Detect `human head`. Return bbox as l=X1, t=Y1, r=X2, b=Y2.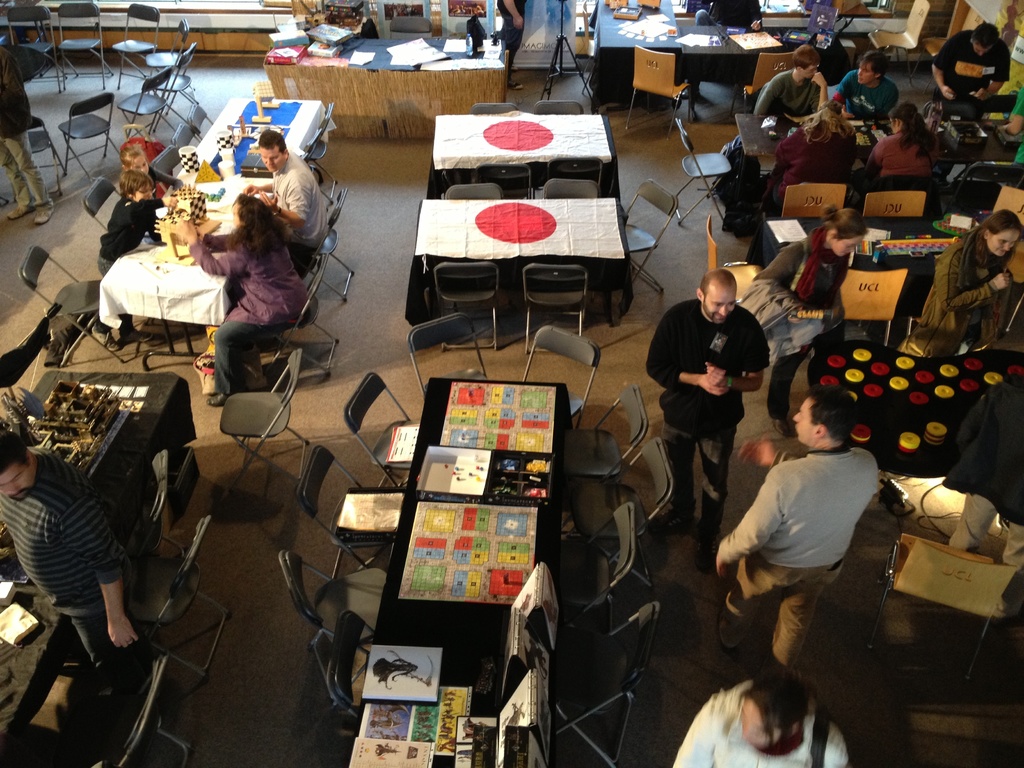
l=0, t=431, r=39, b=505.
